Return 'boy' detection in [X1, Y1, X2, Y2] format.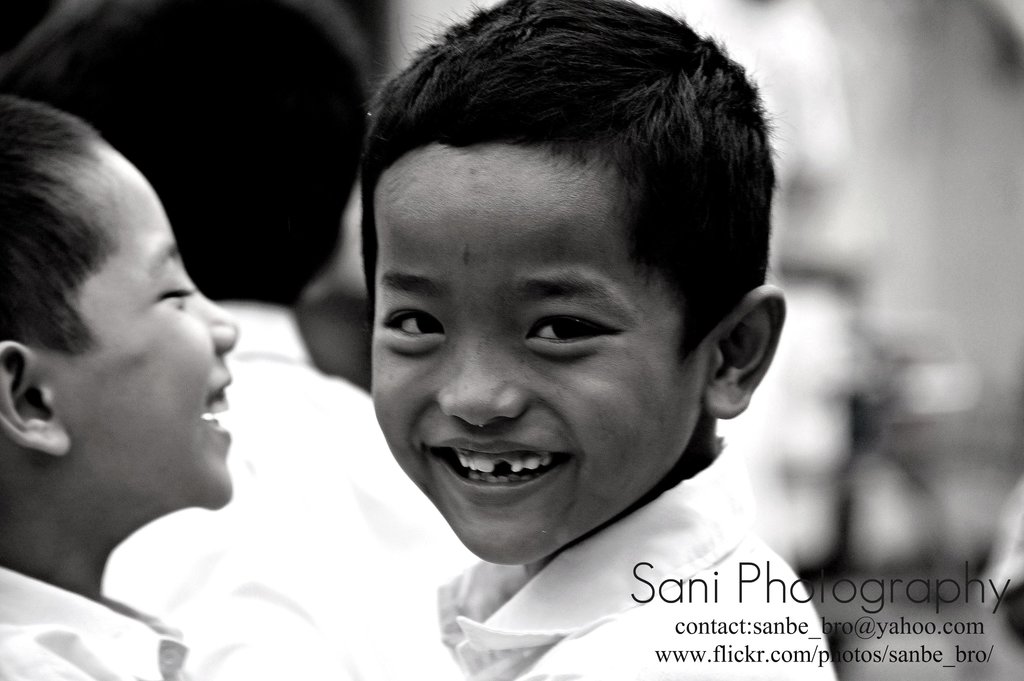
[0, 90, 239, 680].
